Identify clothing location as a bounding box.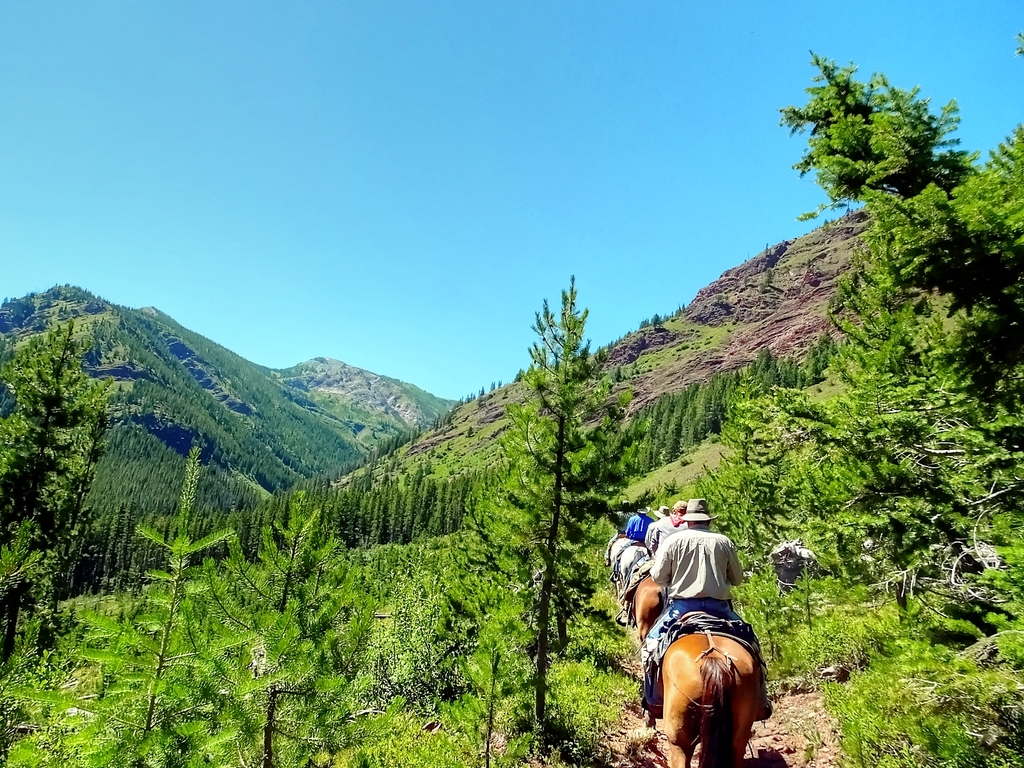
rect(625, 515, 655, 541).
